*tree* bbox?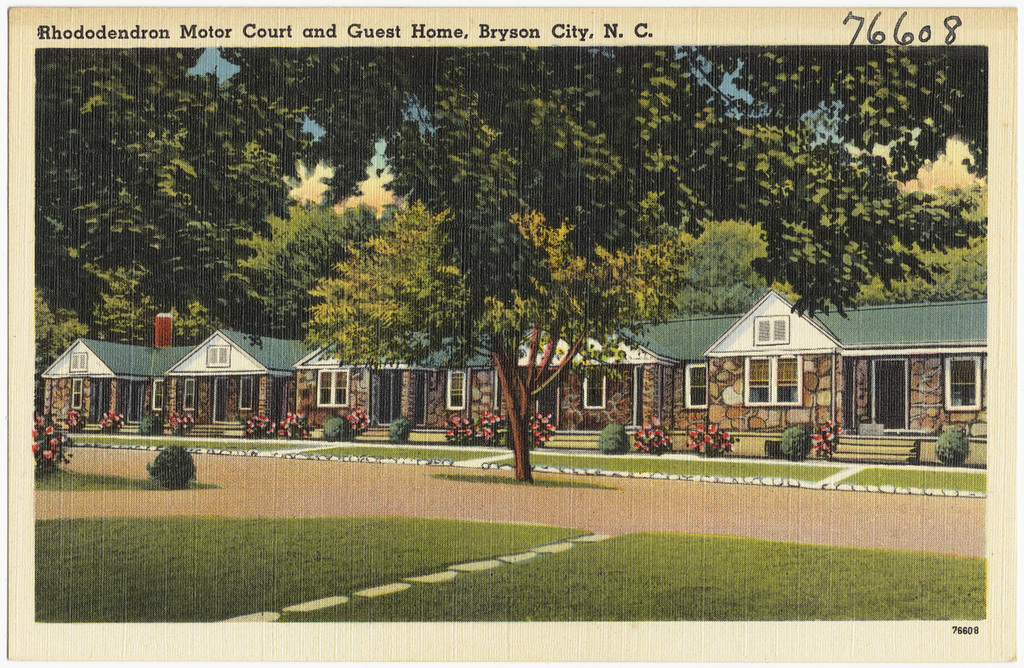
<bbox>374, 49, 667, 312</bbox>
